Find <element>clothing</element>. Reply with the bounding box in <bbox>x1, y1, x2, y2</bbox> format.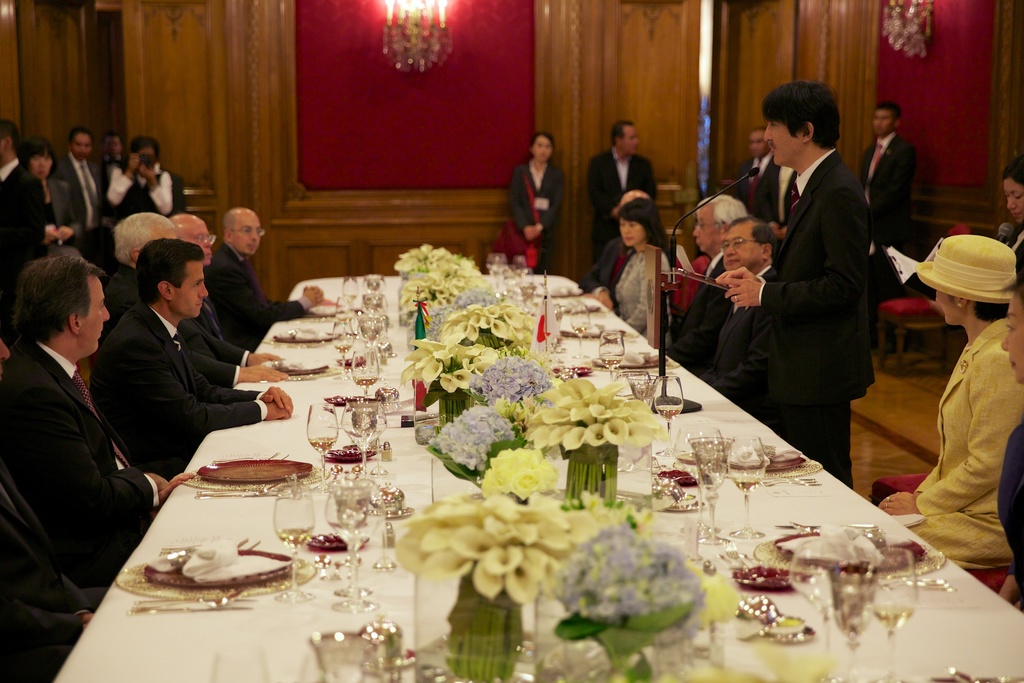
<bbox>852, 129, 922, 259</bbox>.
